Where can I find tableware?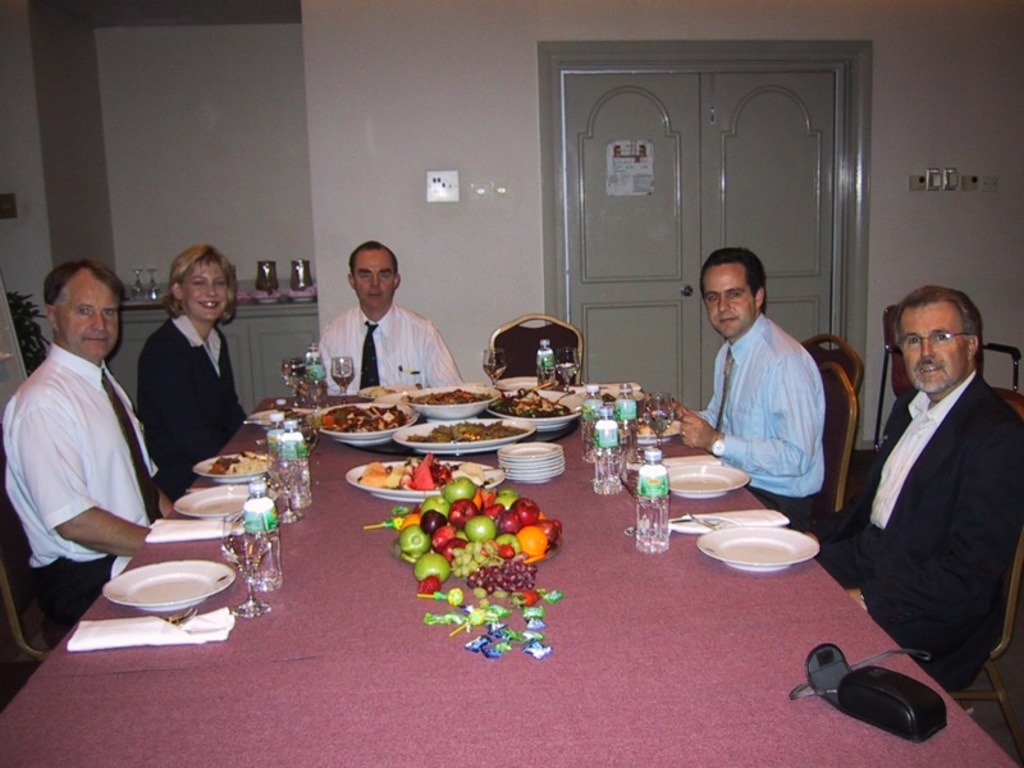
You can find it at {"x1": 614, "y1": 420, "x2": 634, "y2": 475}.
